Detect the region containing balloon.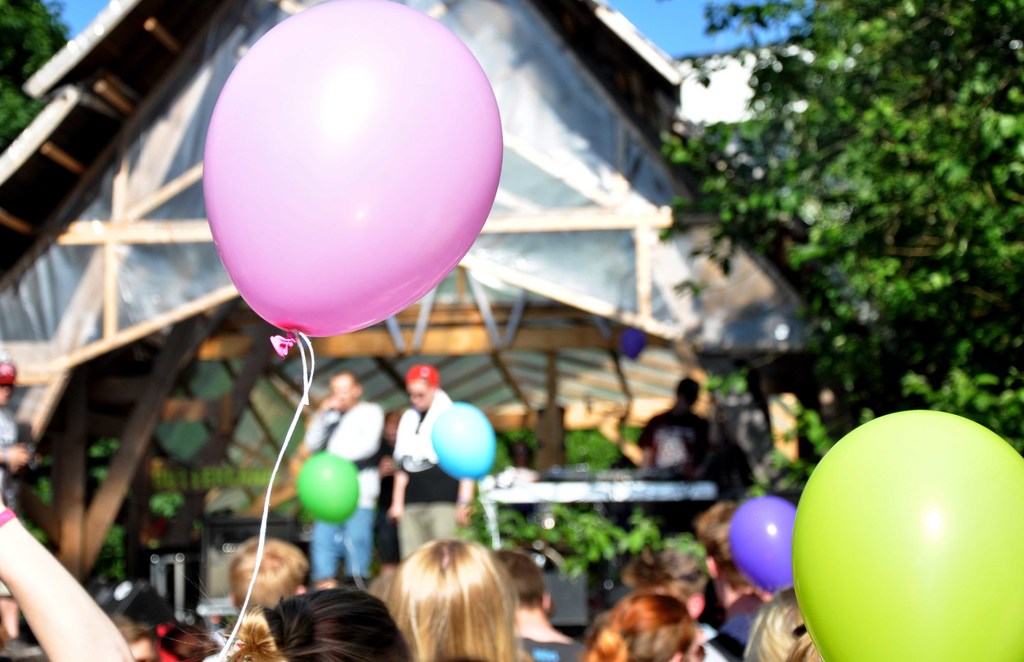
426, 403, 494, 479.
